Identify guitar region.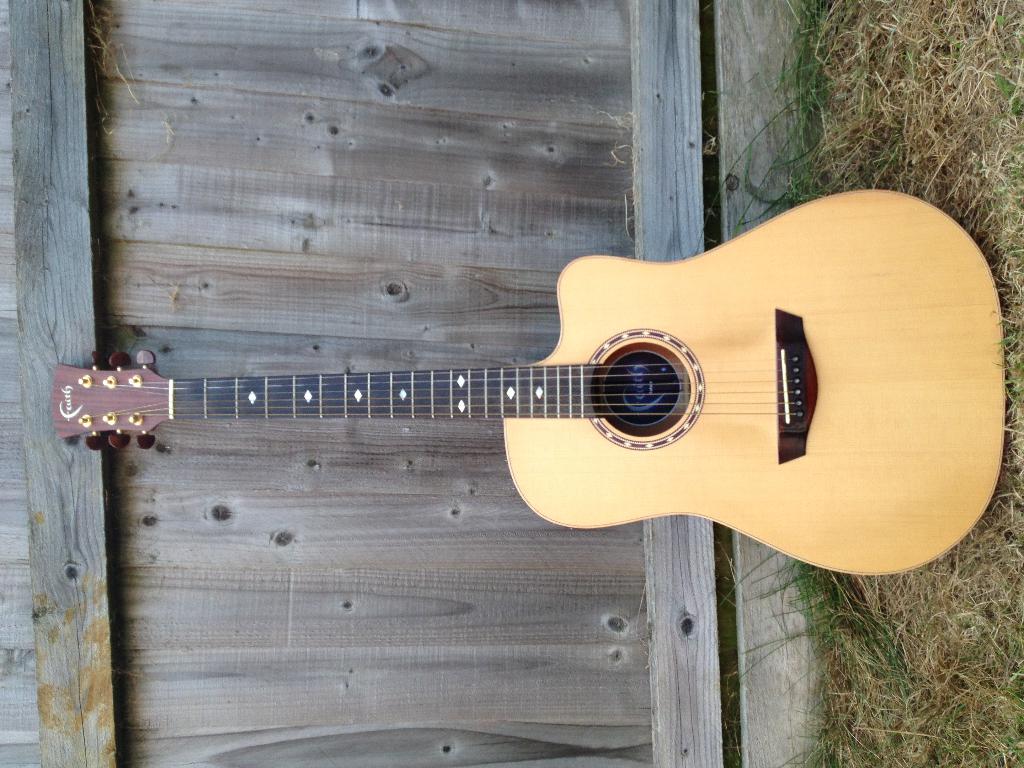
Region: BBox(50, 186, 1005, 575).
